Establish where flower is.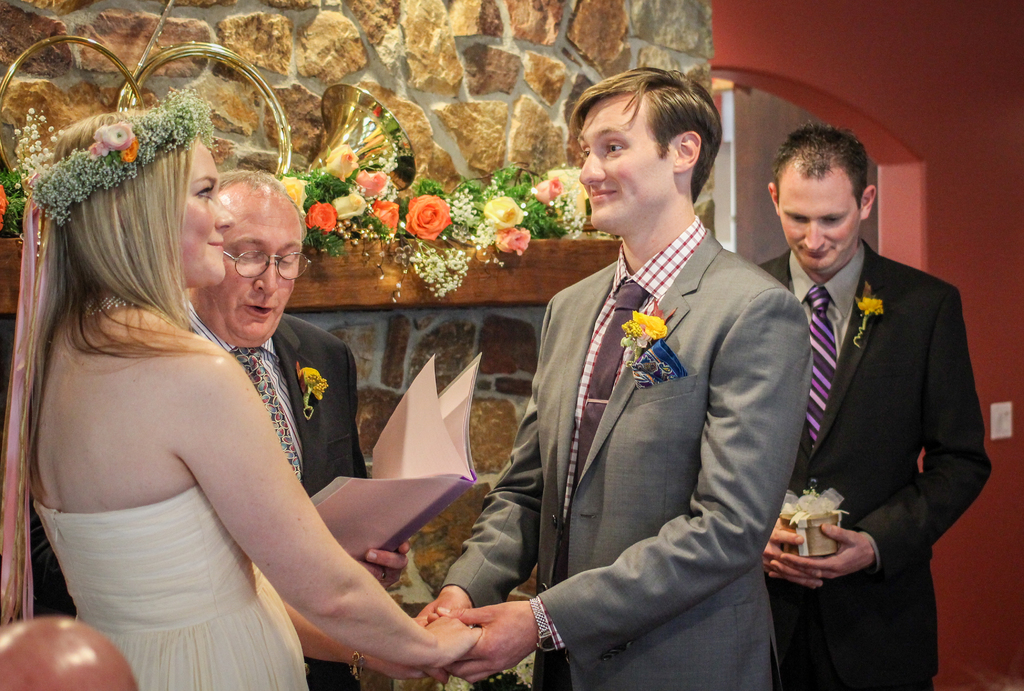
Established at (853, 298, 882, 314).
